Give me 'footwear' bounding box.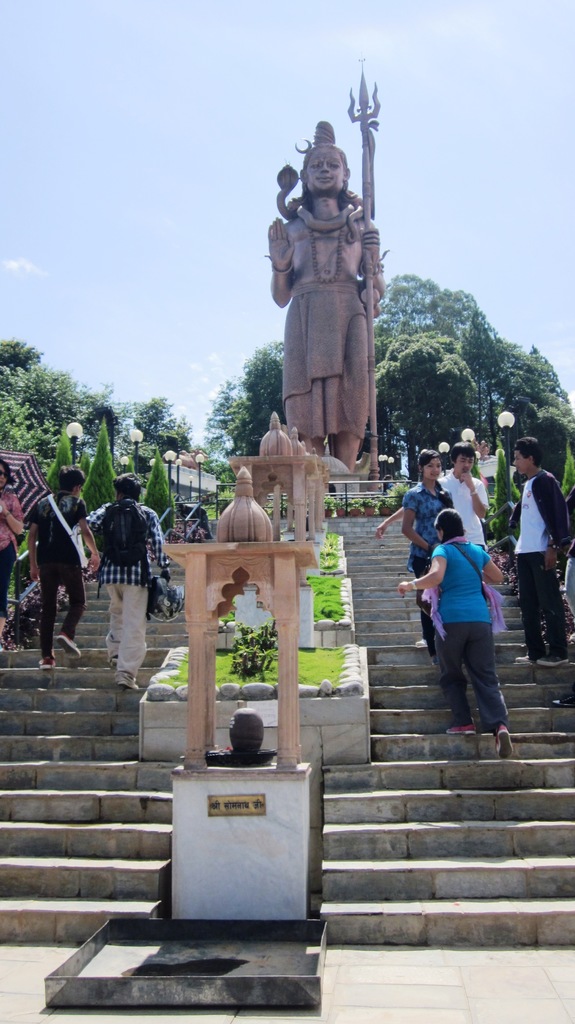
detection(56, 637, 81, 660).
